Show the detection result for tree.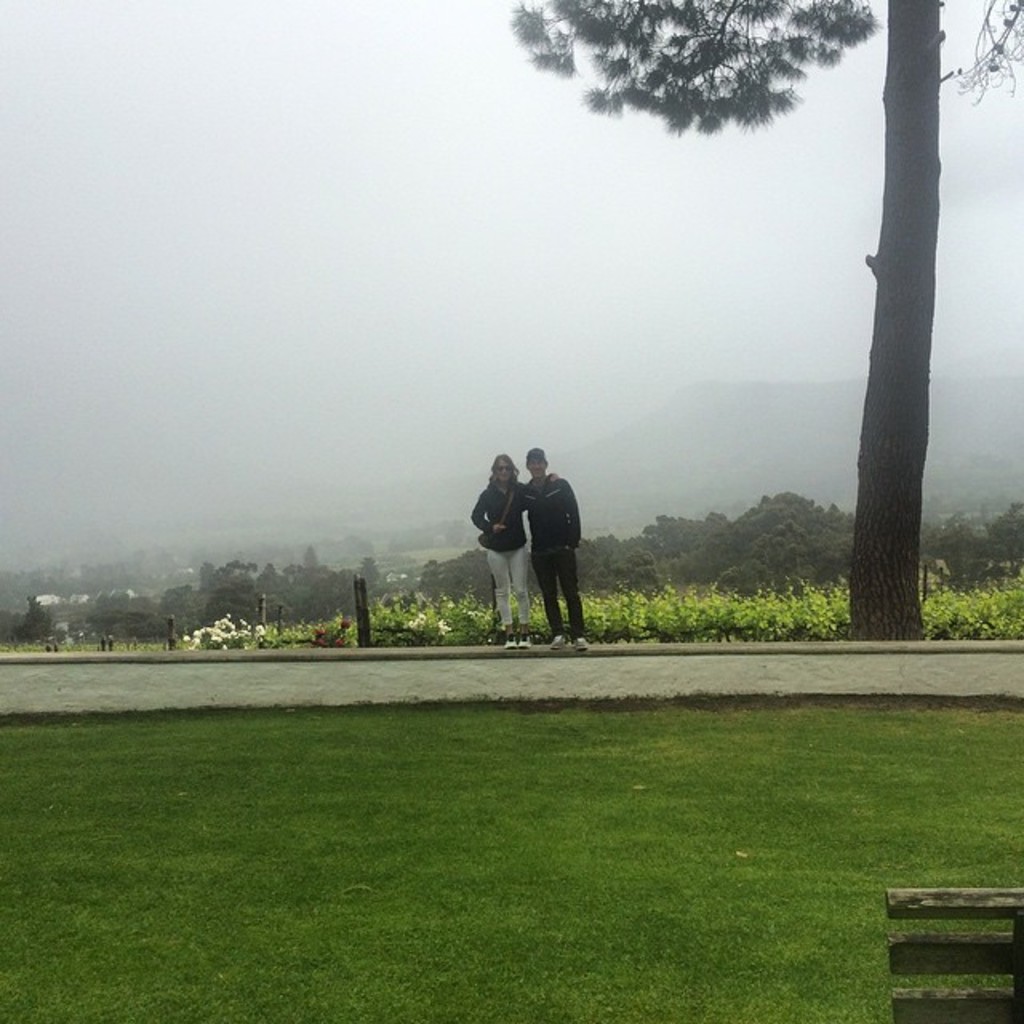
BBox(82, 608, 178, 646).
